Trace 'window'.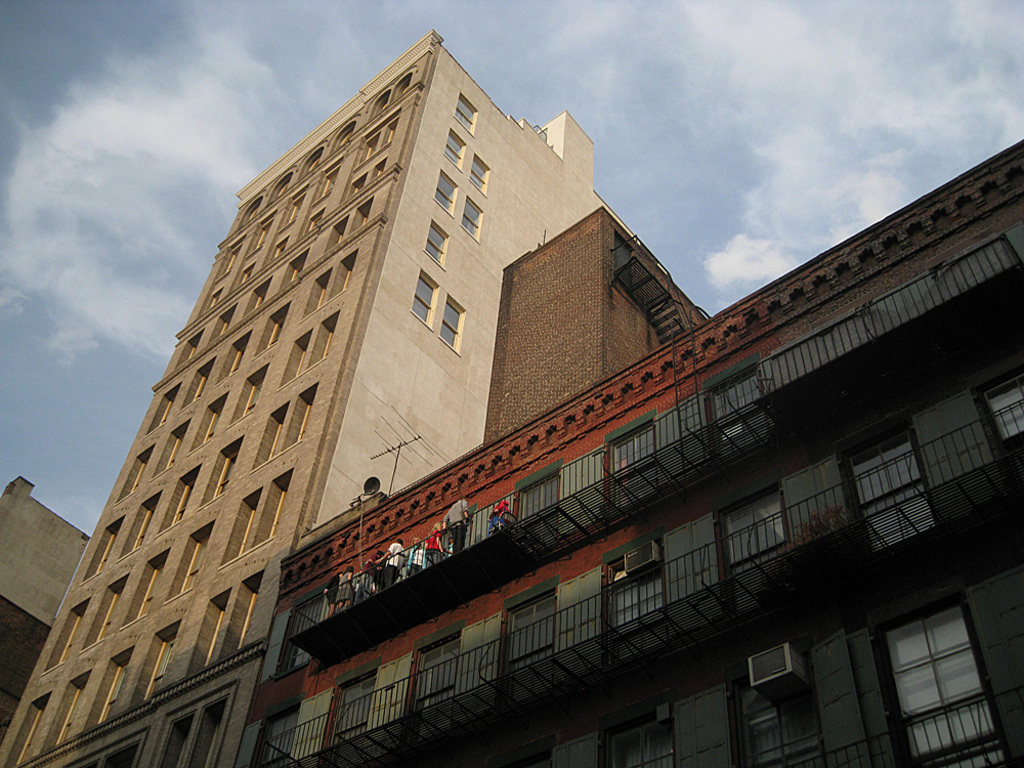
Traced to 608/413/658/508.
